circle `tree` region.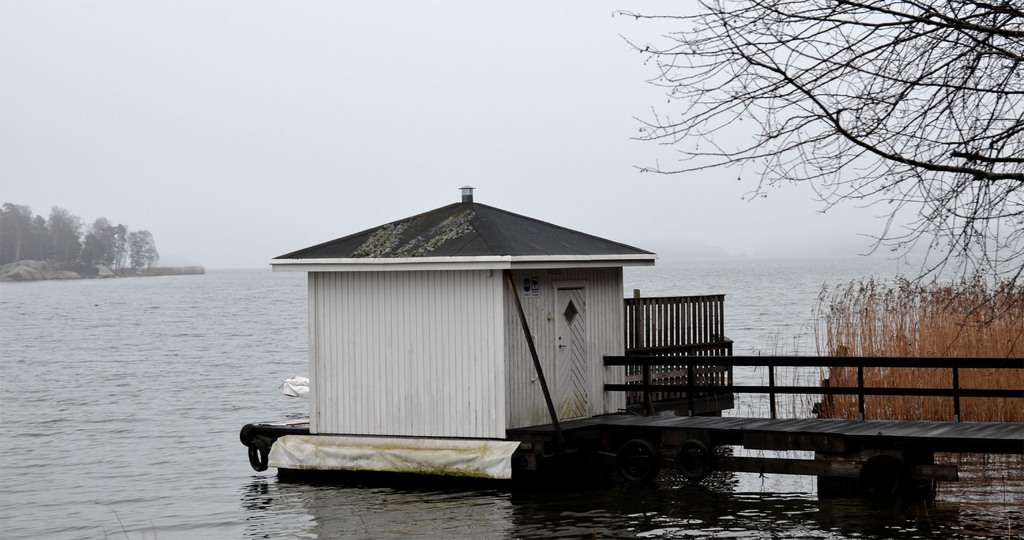
Region: Rect(130, 226, 161, 275).
